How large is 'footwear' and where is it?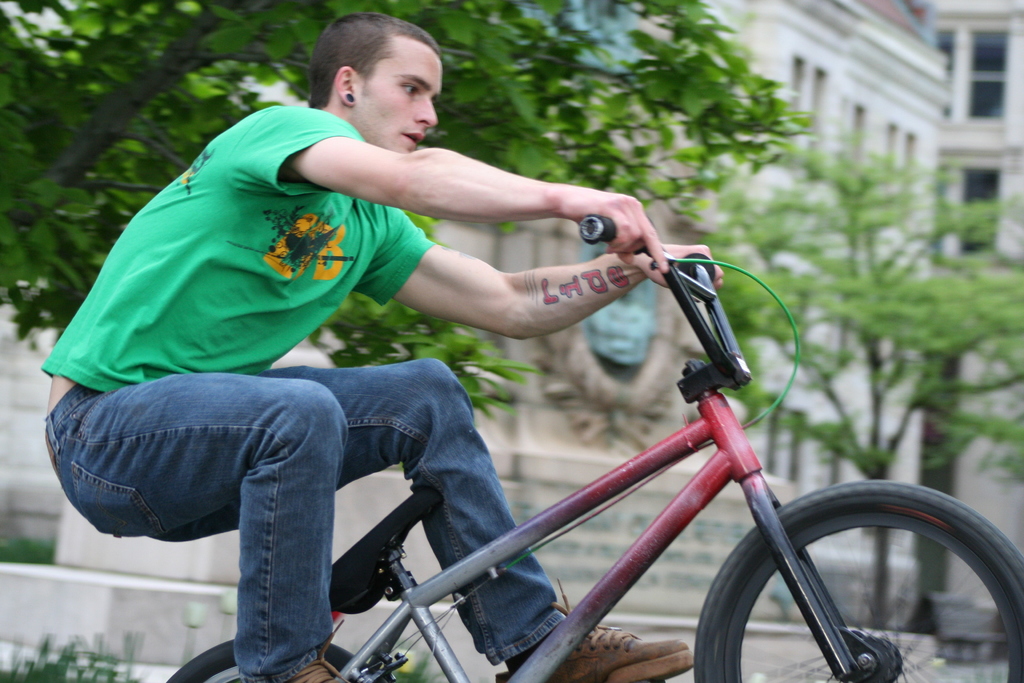
Bounding box: x1=286 y1=616 x2=358 y2=682.
